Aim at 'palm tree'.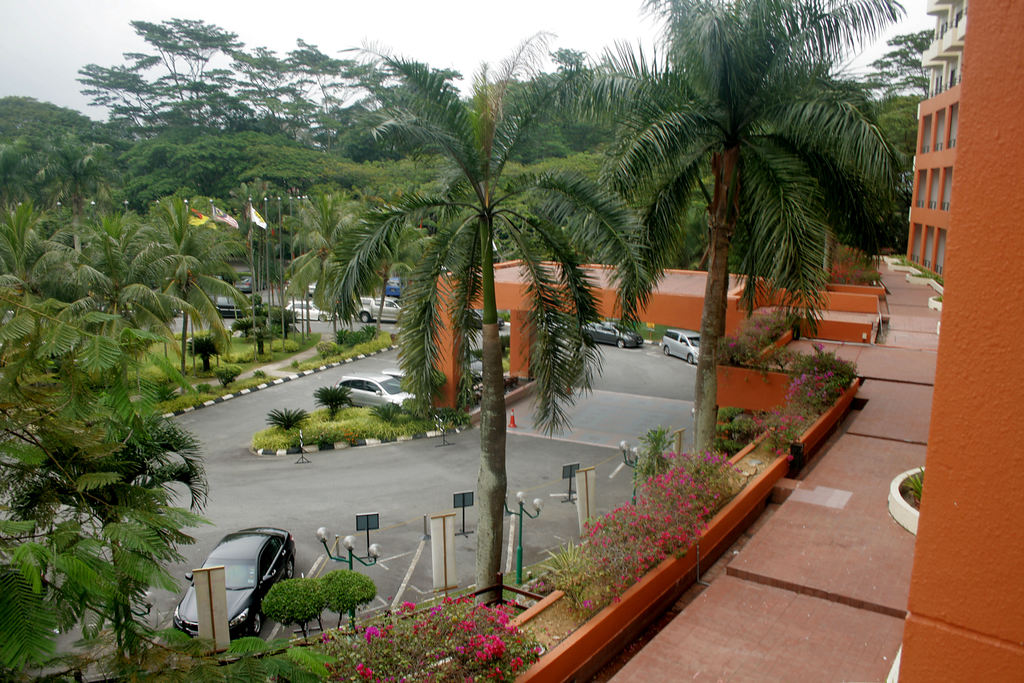
Aimed at {"x1": 19, "y1": 217, "x2": 134, "y2": 329}.
